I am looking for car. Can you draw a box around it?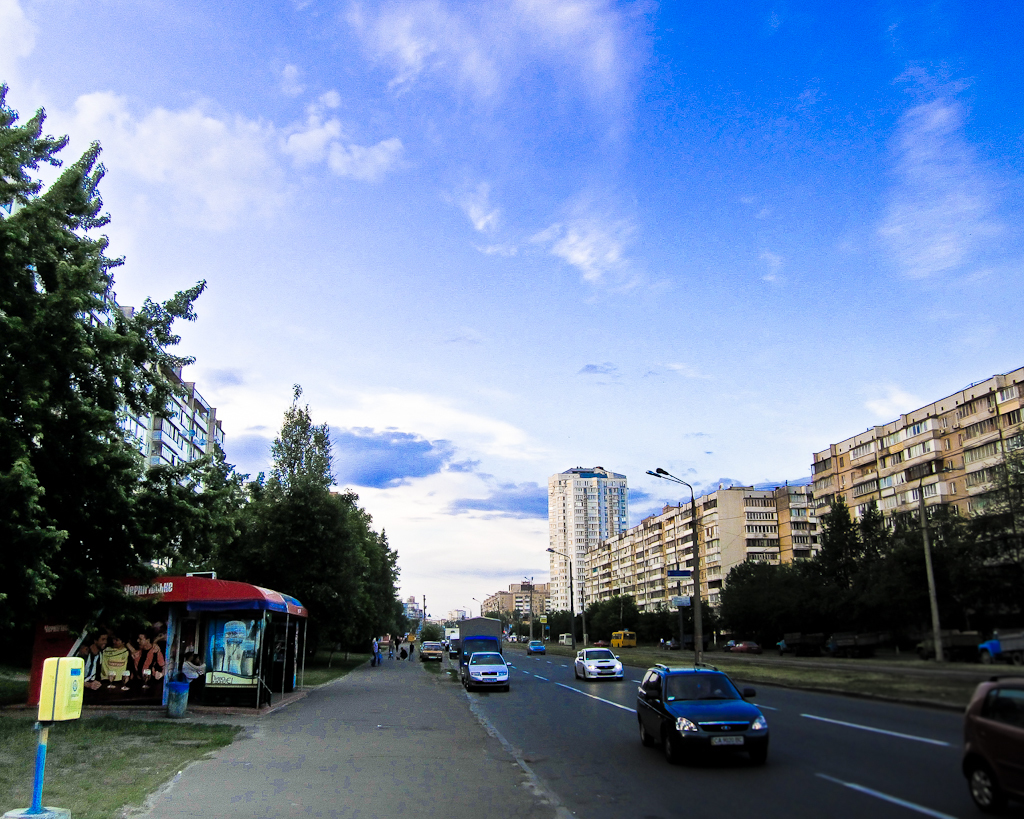
Sure, the bounding box is 959 667 1023 818.
